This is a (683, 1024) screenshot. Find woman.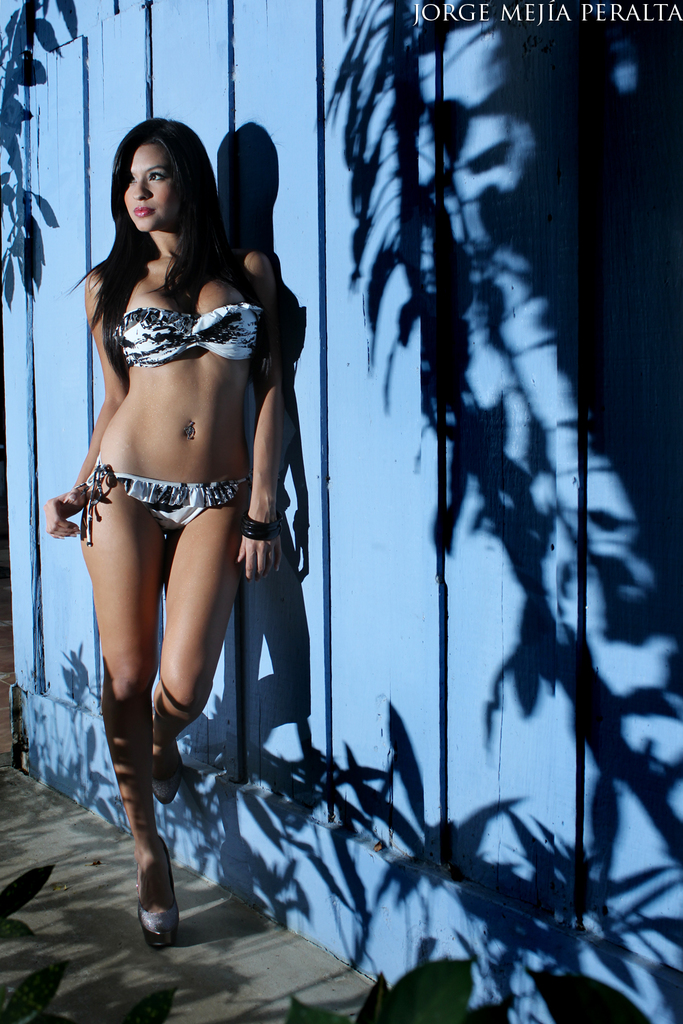
Bounding box: region(48, 108, 277, 920).
